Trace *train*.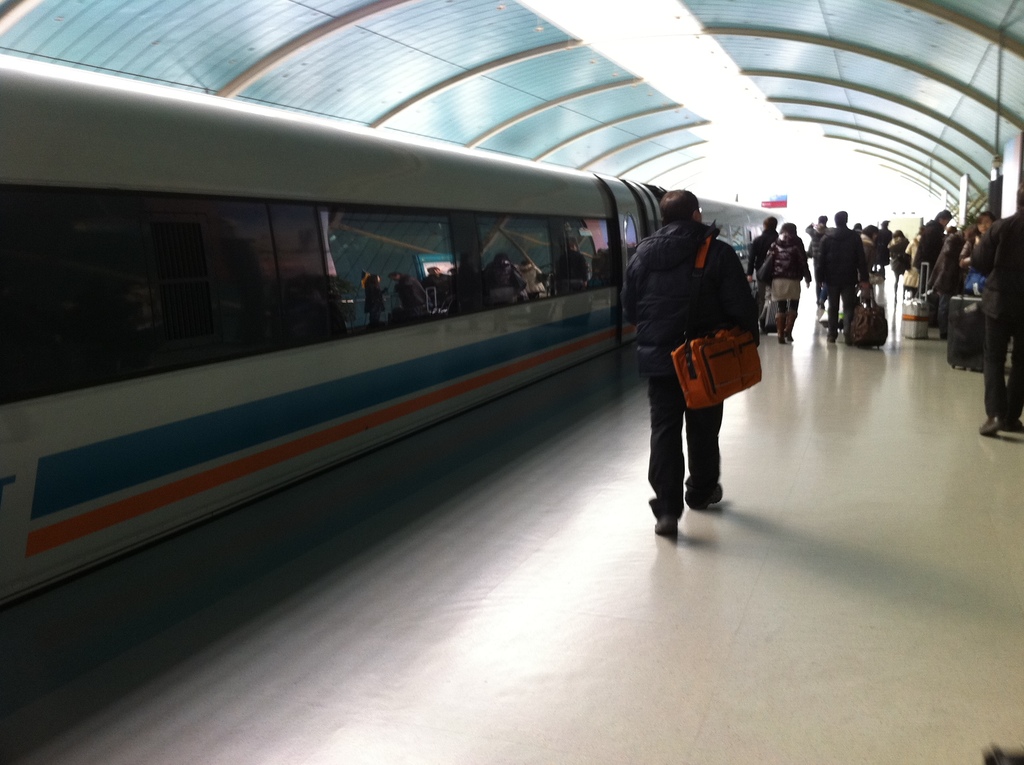
Traced to left=0, top=52, right=790, bottom=750.
